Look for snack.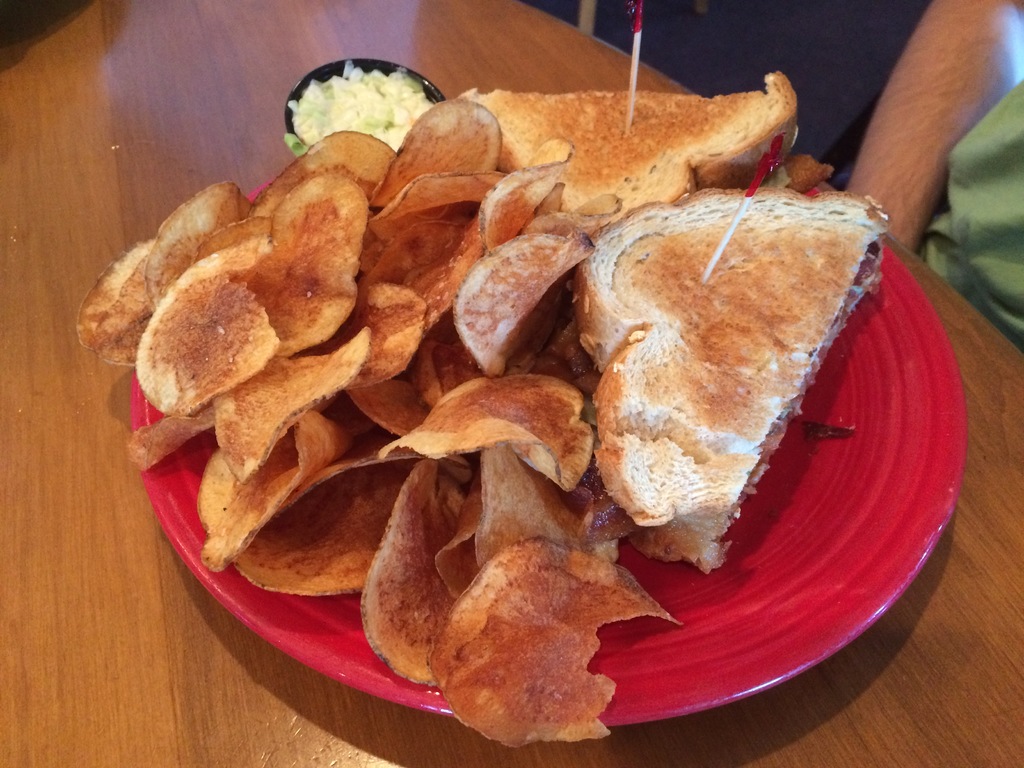
Found: [101, 83, 943, 685].
